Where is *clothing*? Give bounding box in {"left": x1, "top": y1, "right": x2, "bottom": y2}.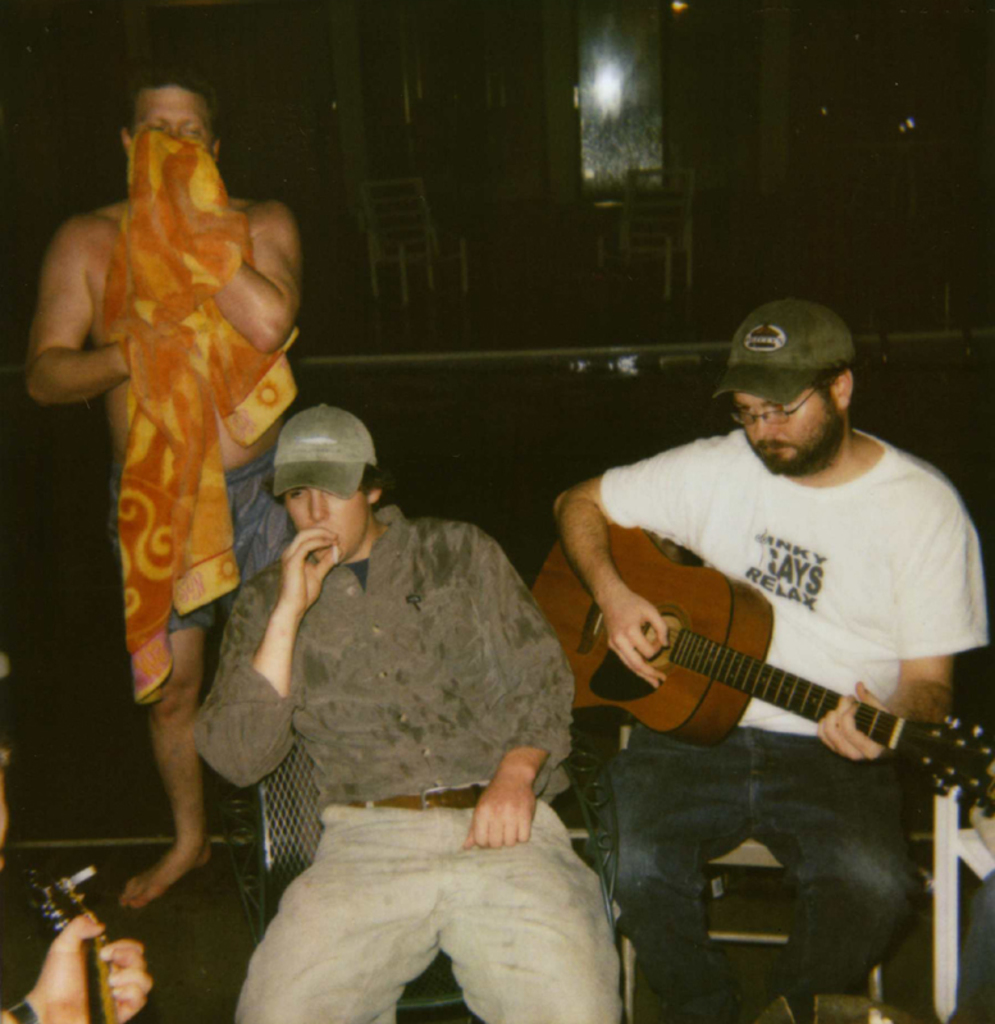
{"left": 102, "top": 128, "right": 298, "bottom": 705}.
